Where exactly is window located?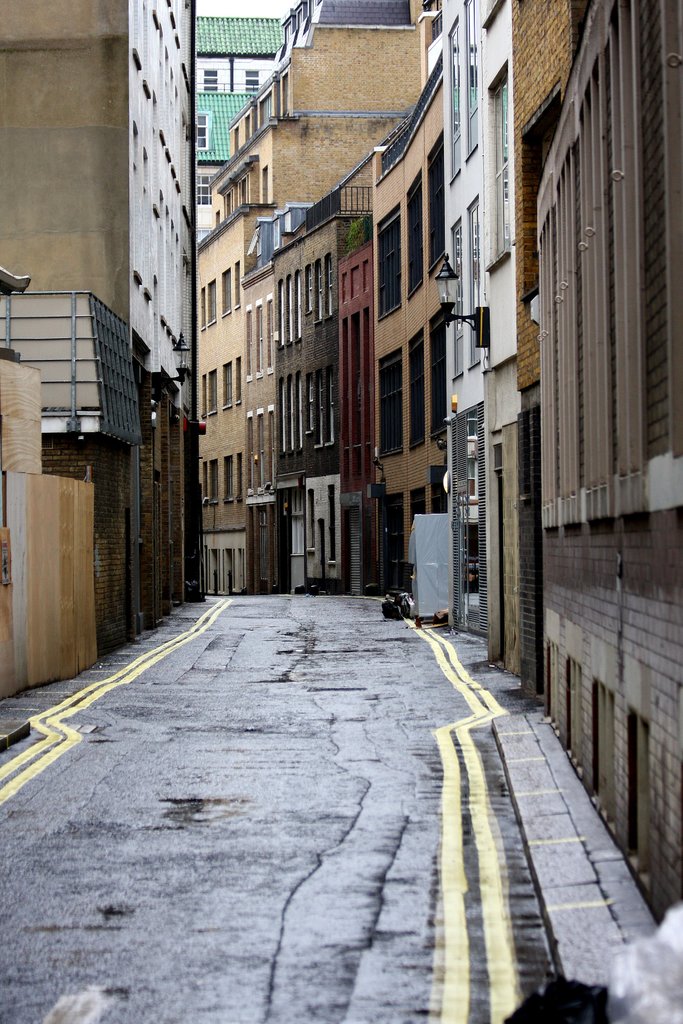
Its bounding box is x1=219, y1=357, x2=233, y2=410.
